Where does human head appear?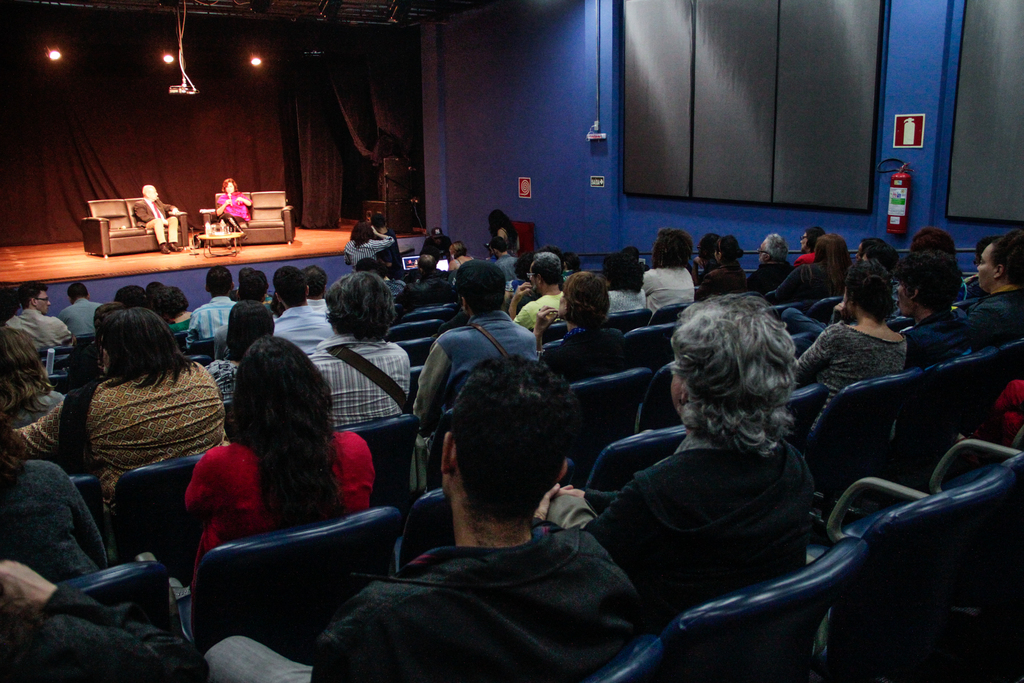
Appears at x1=304, y1=263, x2=330, y2=300.
